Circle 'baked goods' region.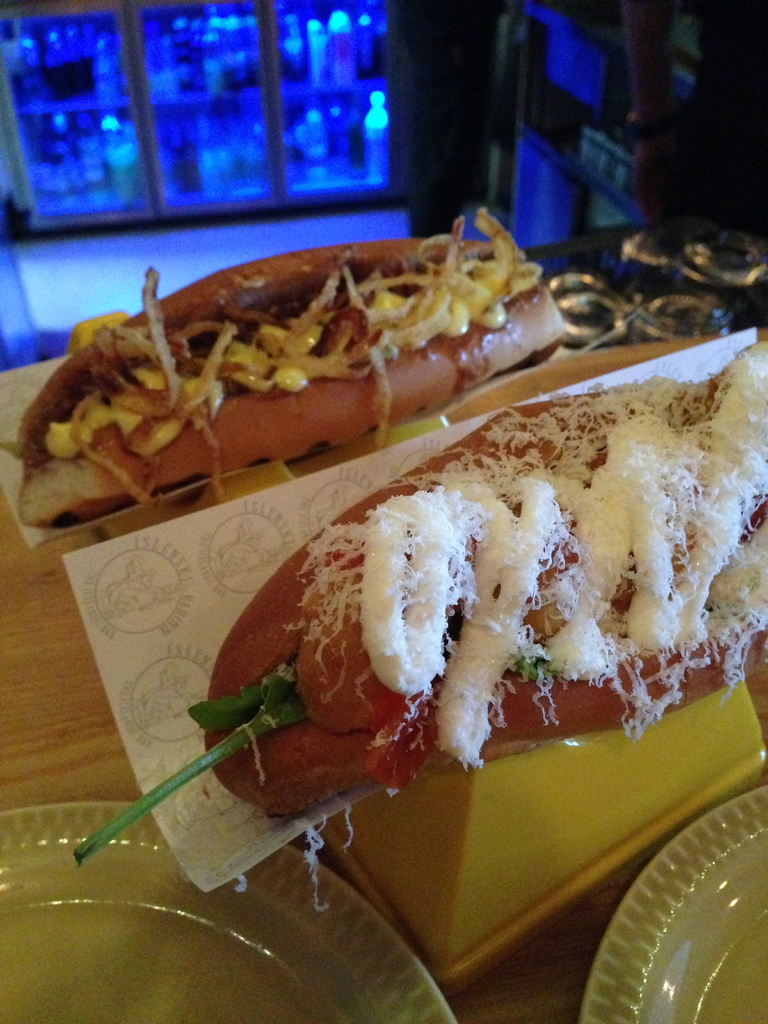
Region: bbox=(198, 337, 767, 821).
